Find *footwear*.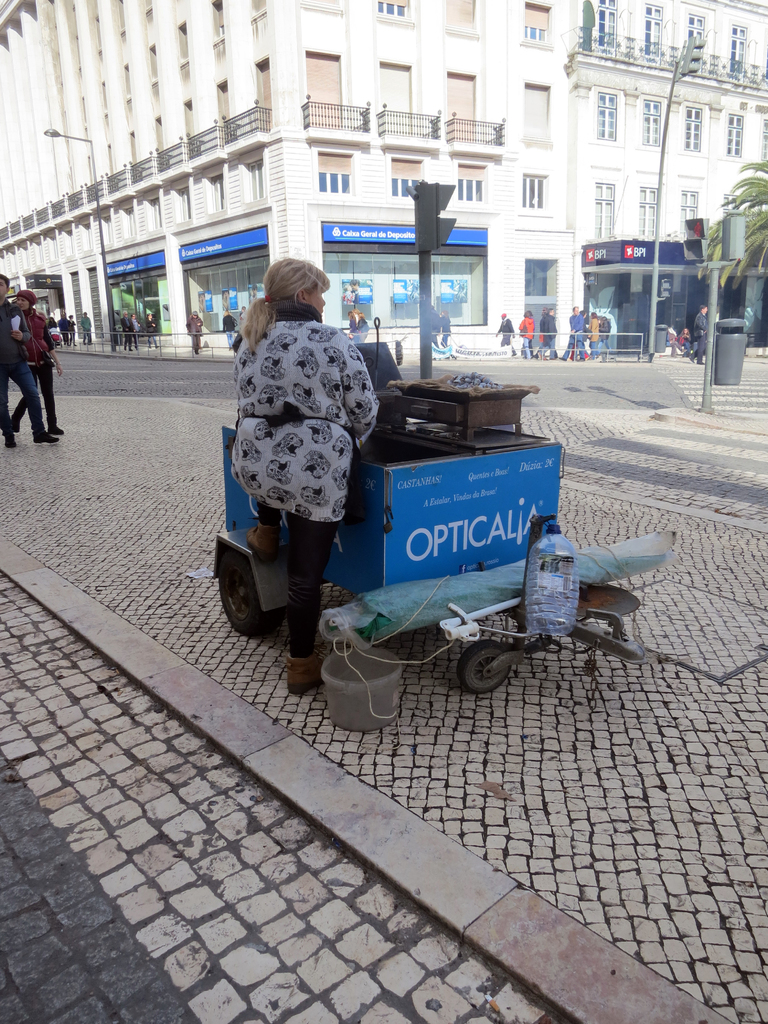
<region>4, 431, 15, 445</region>.
